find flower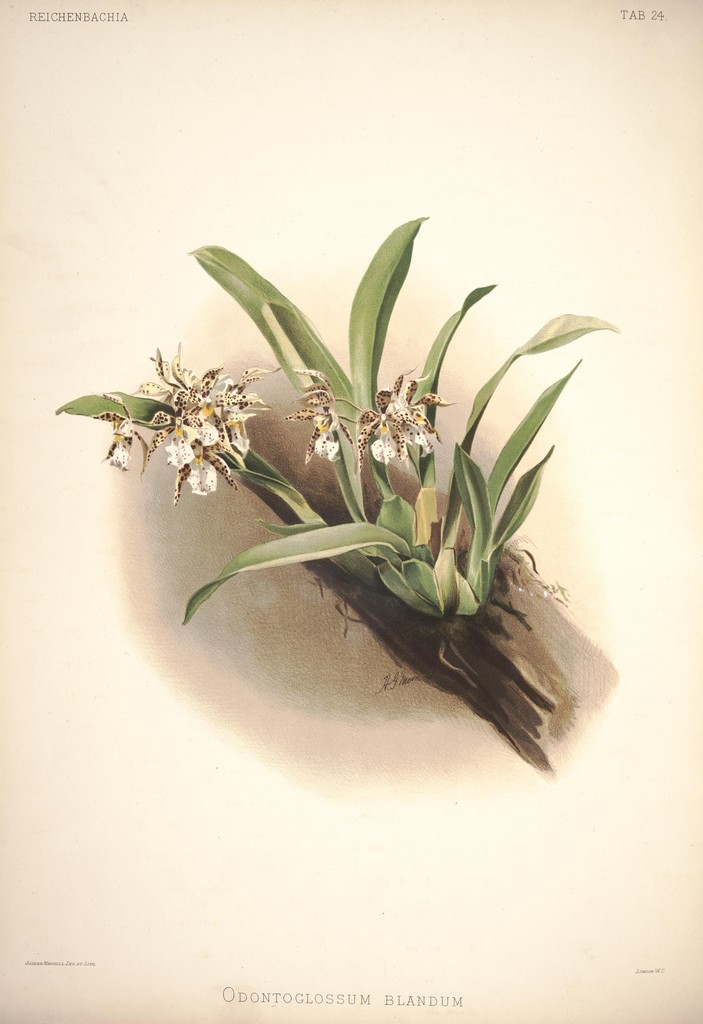
<bbox>140, 248, 609, 752</bbox>
